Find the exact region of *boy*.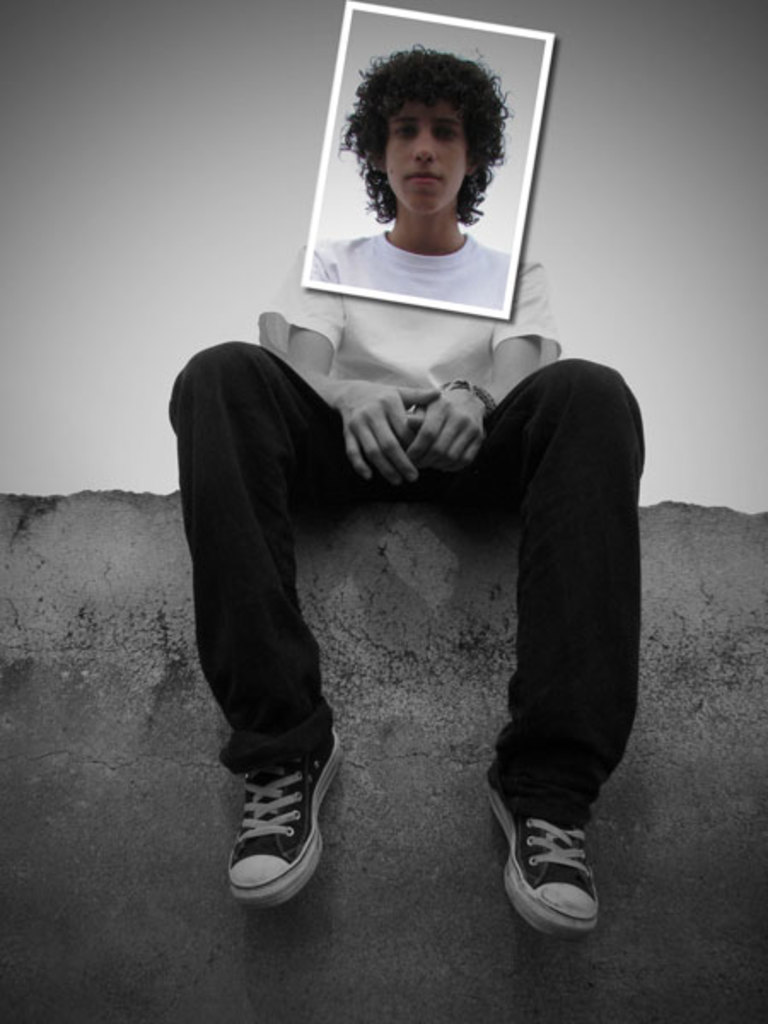
Exact region: 137, 80, 662, 896.
